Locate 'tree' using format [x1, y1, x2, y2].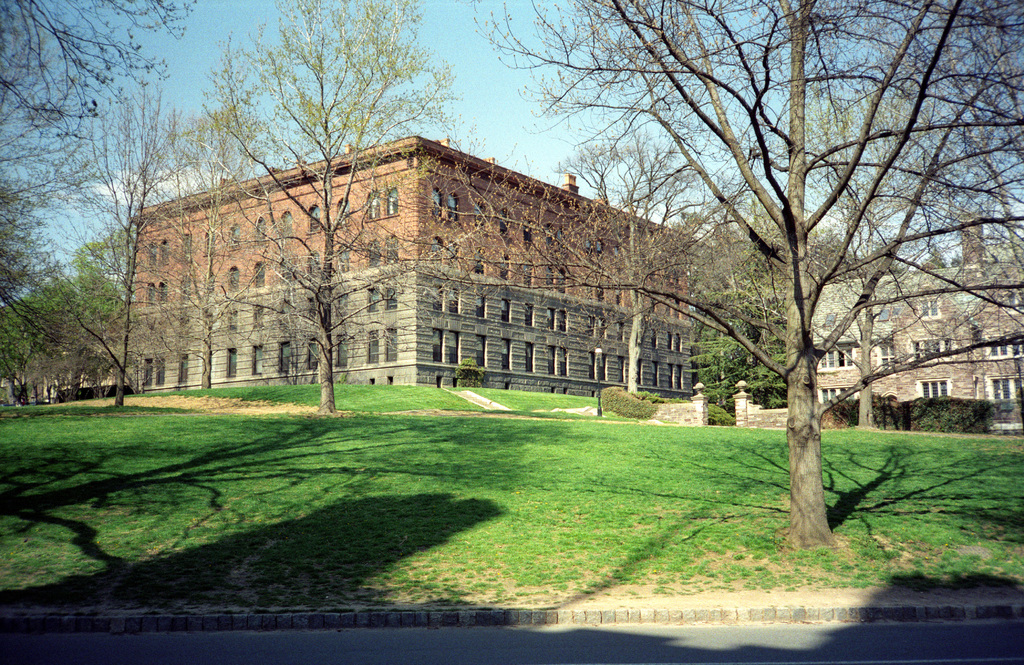
[547, 90, 754, 403].
